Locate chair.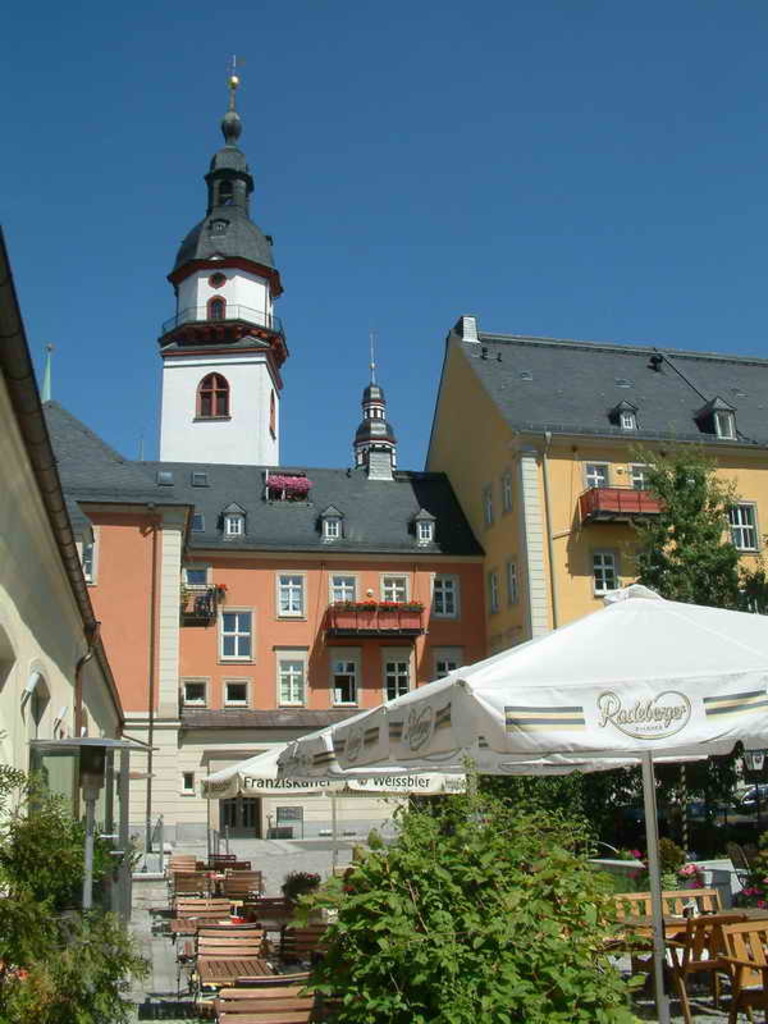
Bounding box: (left=206, top=852, right=242, bottom=872).
